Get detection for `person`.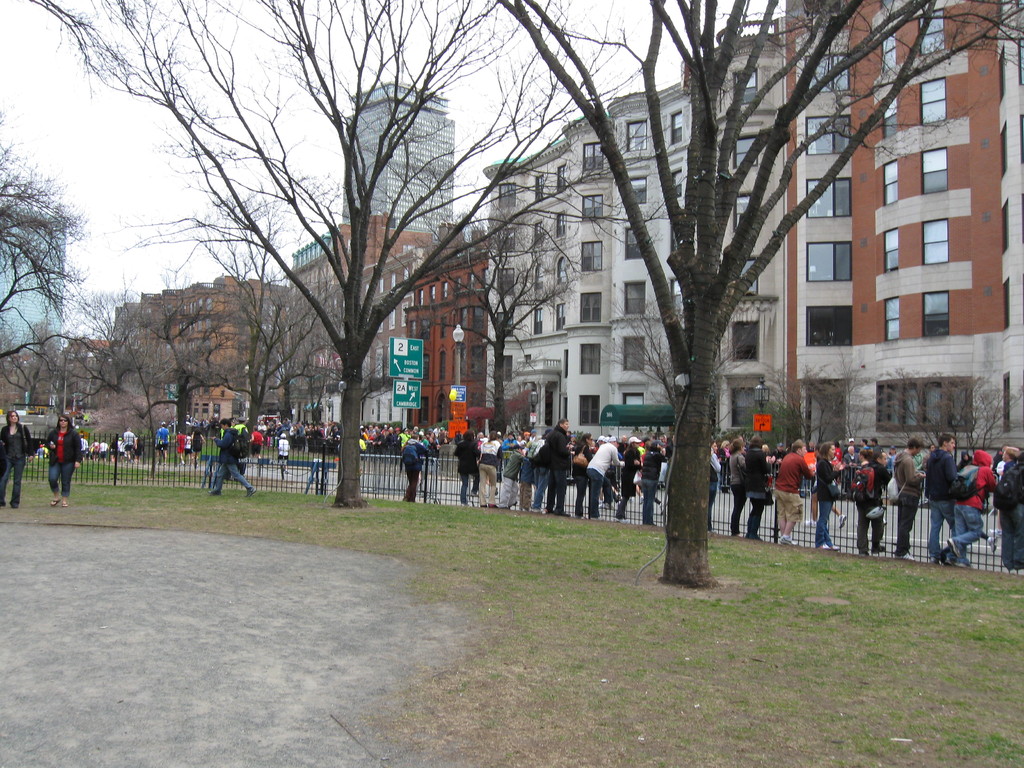
Detection: l=856, t=451, r=895, b=557.
